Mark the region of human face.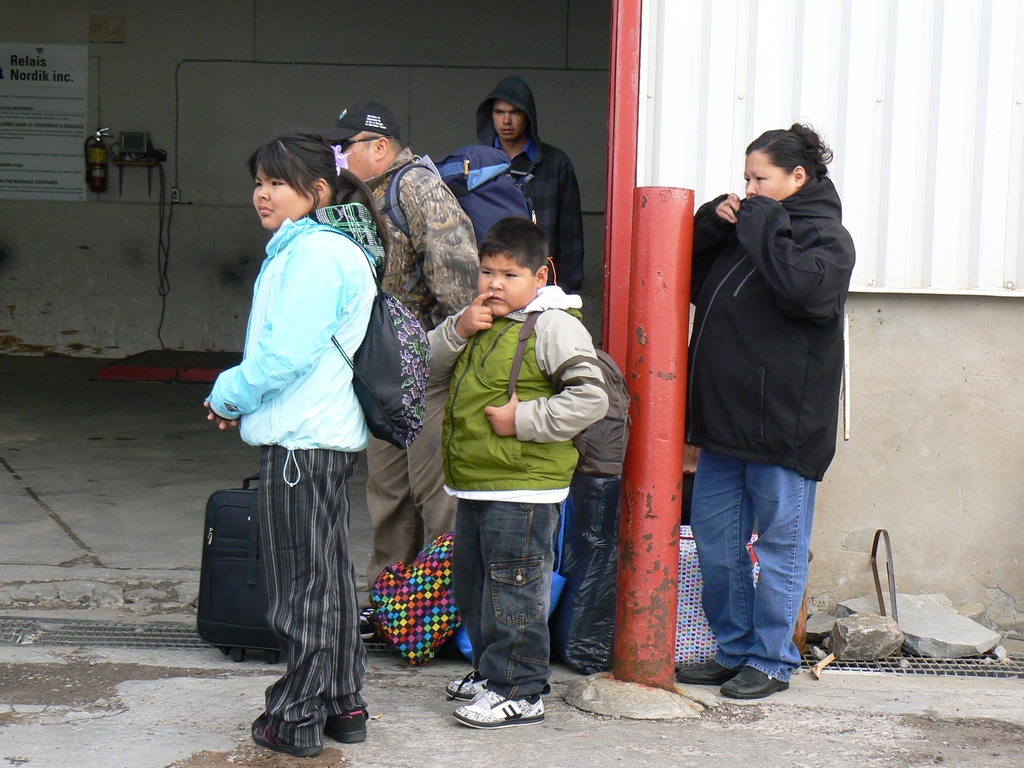
Region: locate(494, 105, 526, 143).
